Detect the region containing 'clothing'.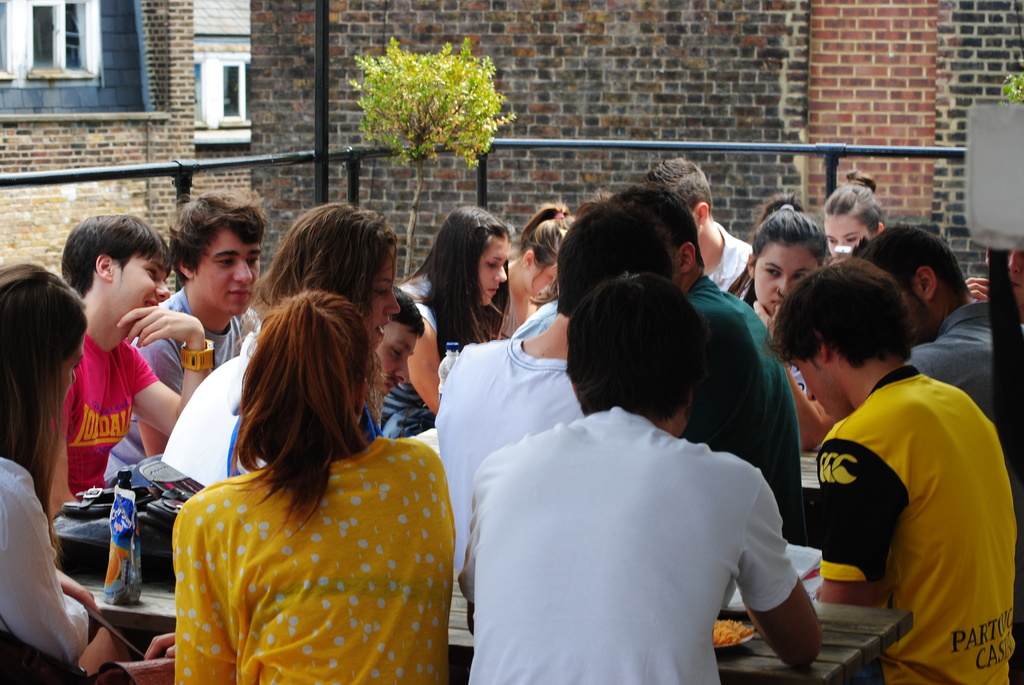
(left=32, top=327, right=163, bottom=508).
